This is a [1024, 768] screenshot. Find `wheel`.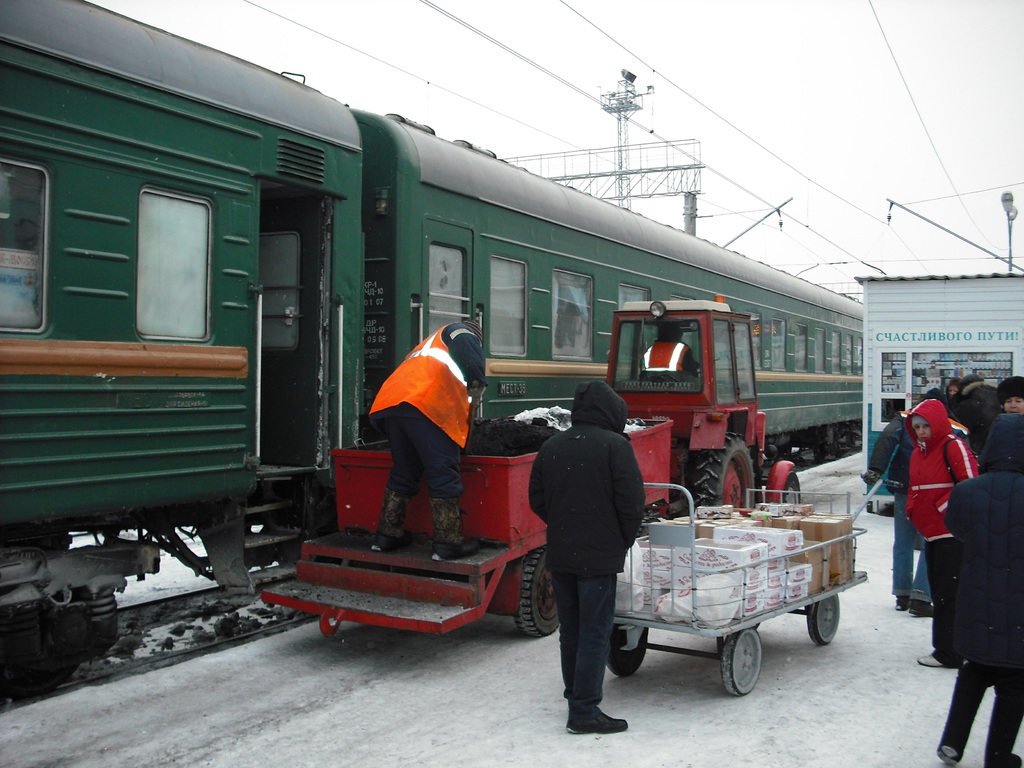
Bounding box: left=0, top=664, right=82, bottom=703.
